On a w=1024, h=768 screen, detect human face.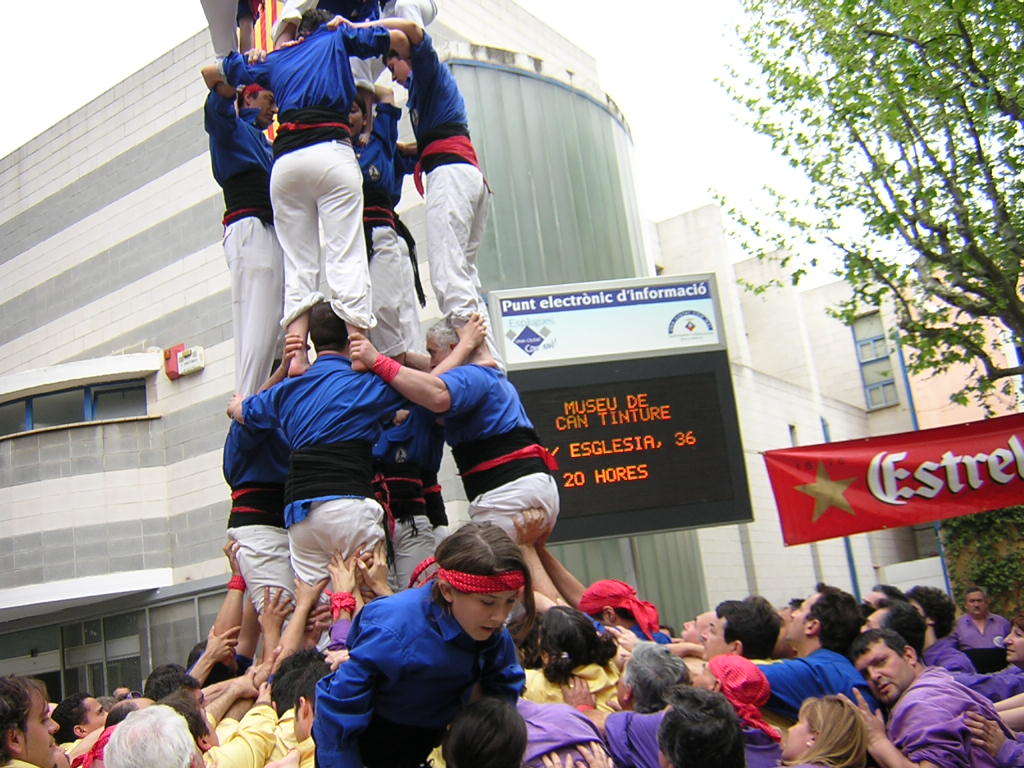
425, 336, 443, 367.
